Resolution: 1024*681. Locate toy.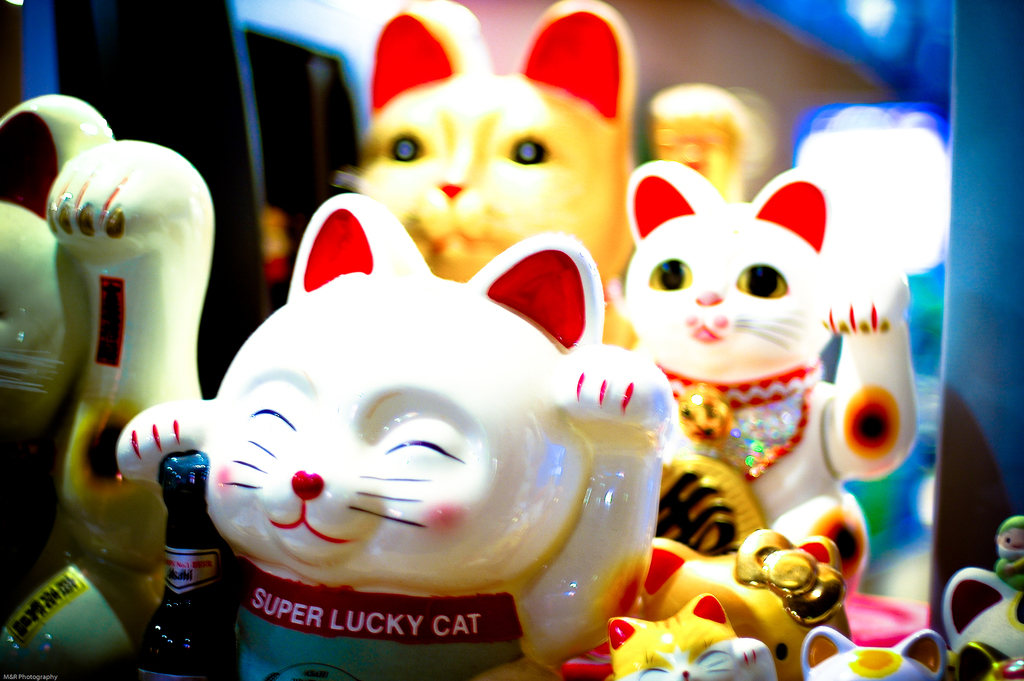
region(991, 514, 1023, 591).
